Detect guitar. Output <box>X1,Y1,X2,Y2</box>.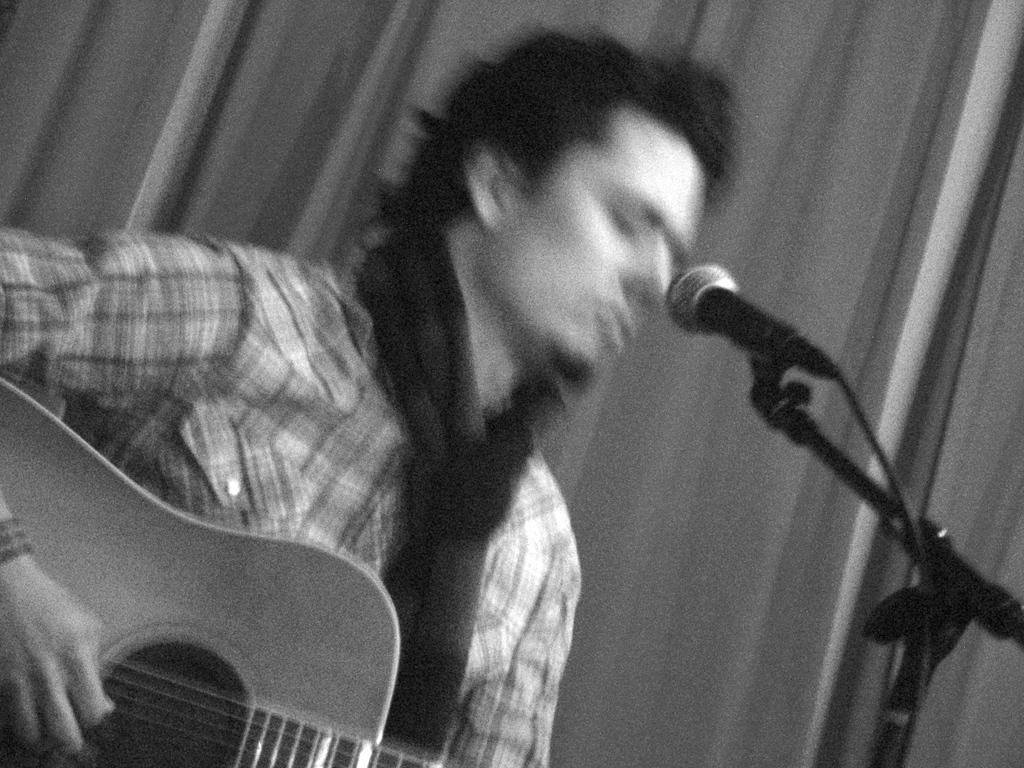
<box>15,207,422,760</box>.
